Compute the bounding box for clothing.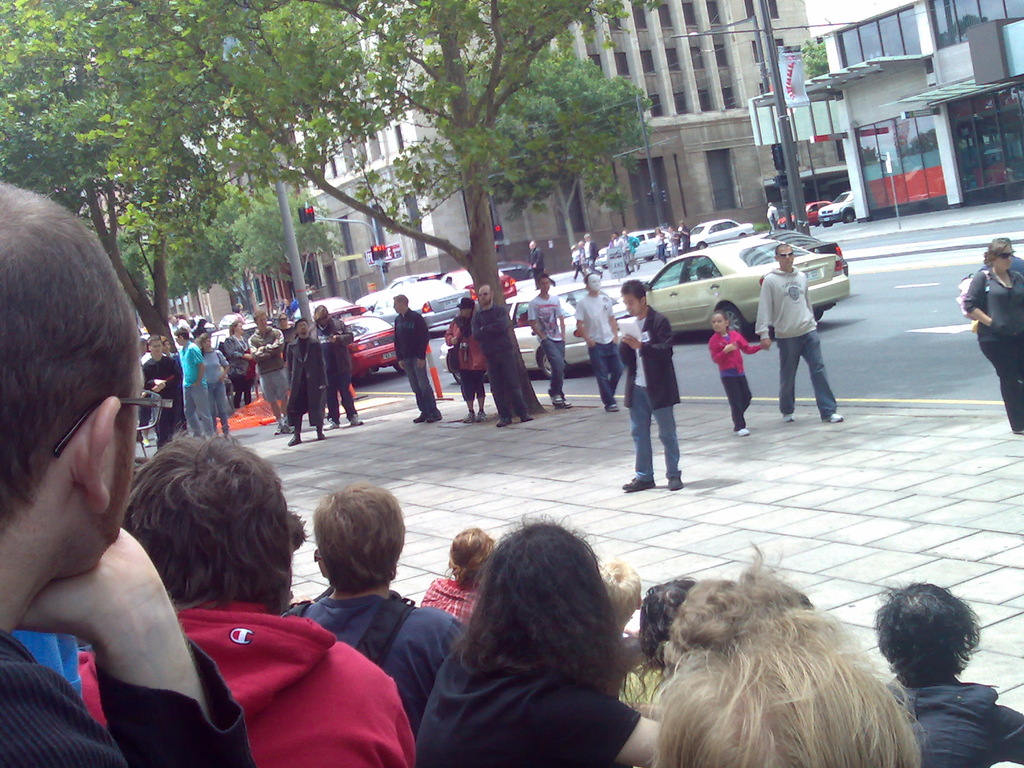
708/325/767/436.
